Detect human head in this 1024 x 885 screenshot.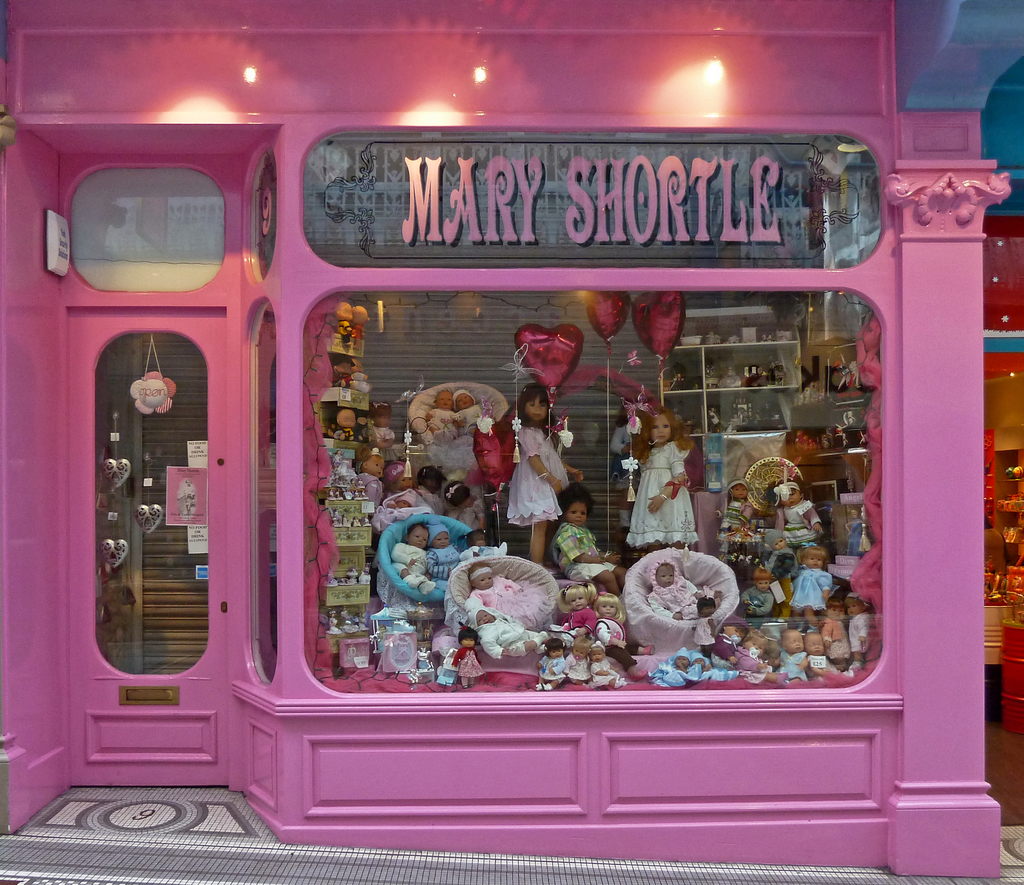
Detection: pyautogui.locateOnScreen(781, 629, 801, 654).
